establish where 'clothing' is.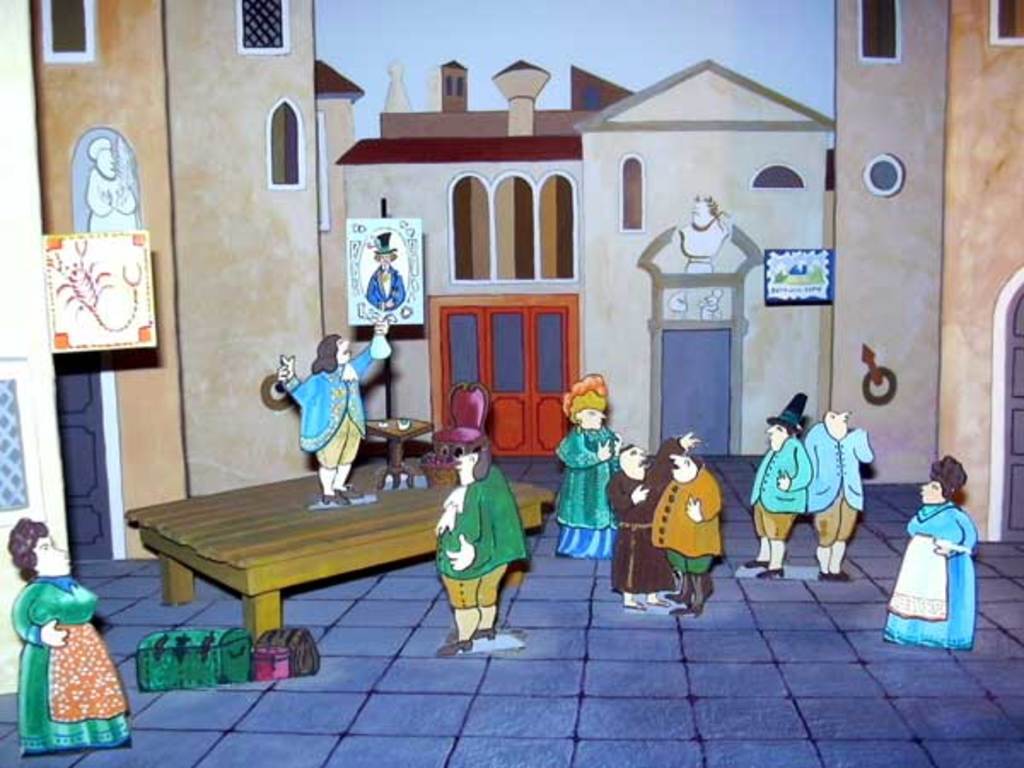
Established at x1=753, y1=433, x2=814, y2=550.
